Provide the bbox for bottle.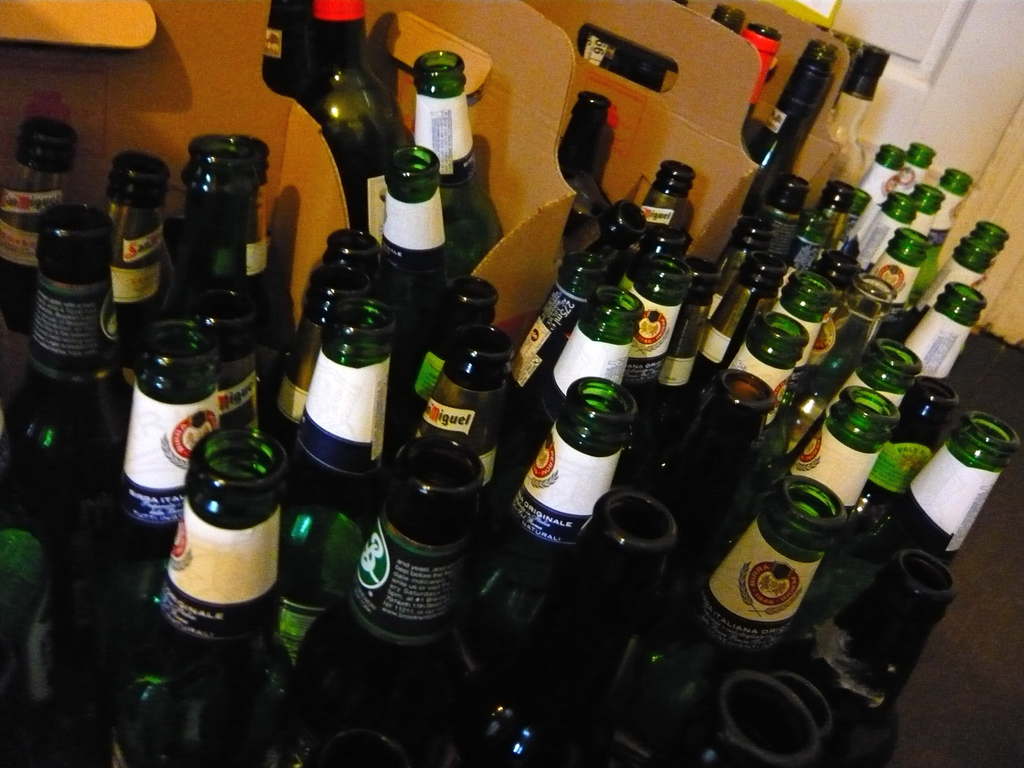
399/273/498/429.
